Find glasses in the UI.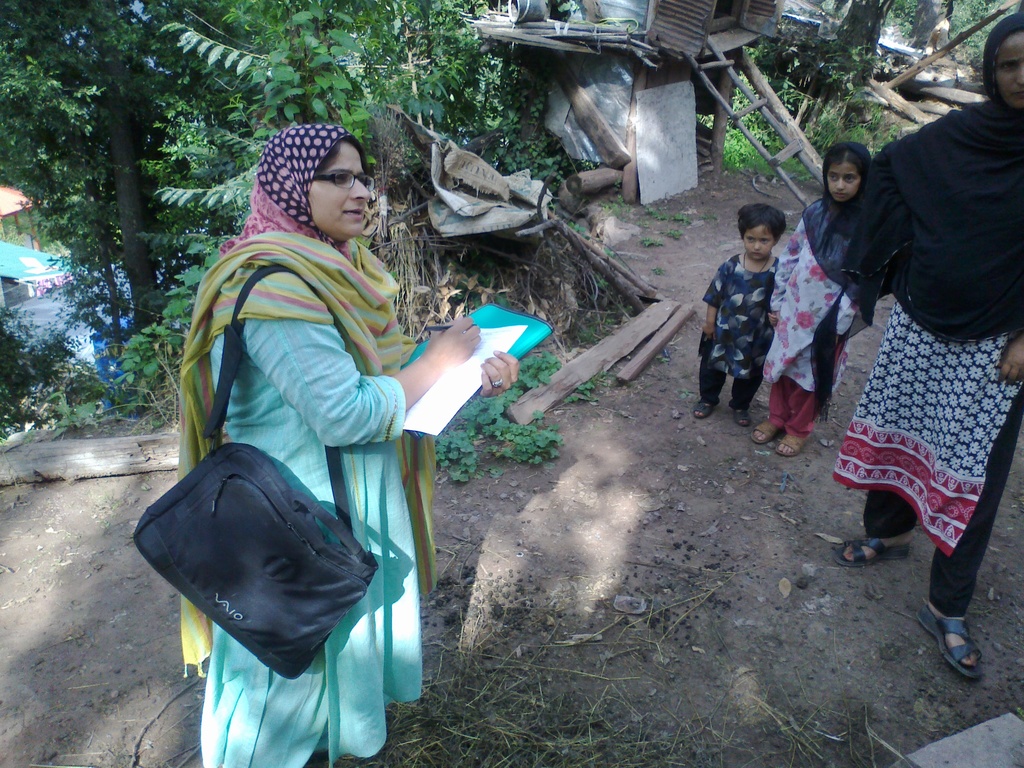
UI element at 308:168:379:193.
